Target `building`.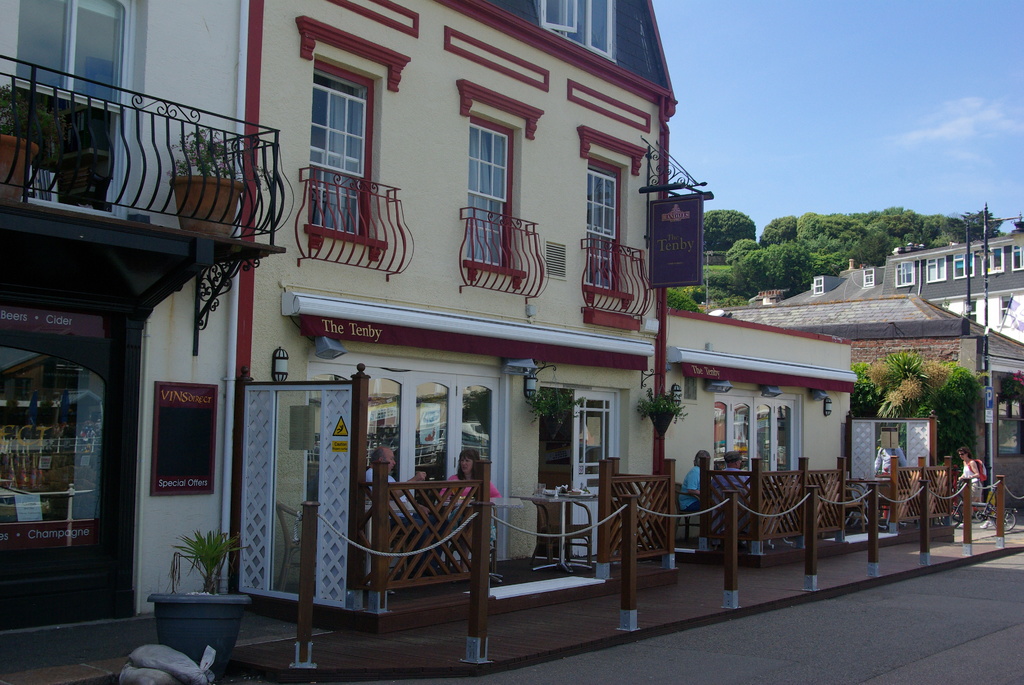
Target region: (x1=718, y1=294, x2=1023, y2=522).
